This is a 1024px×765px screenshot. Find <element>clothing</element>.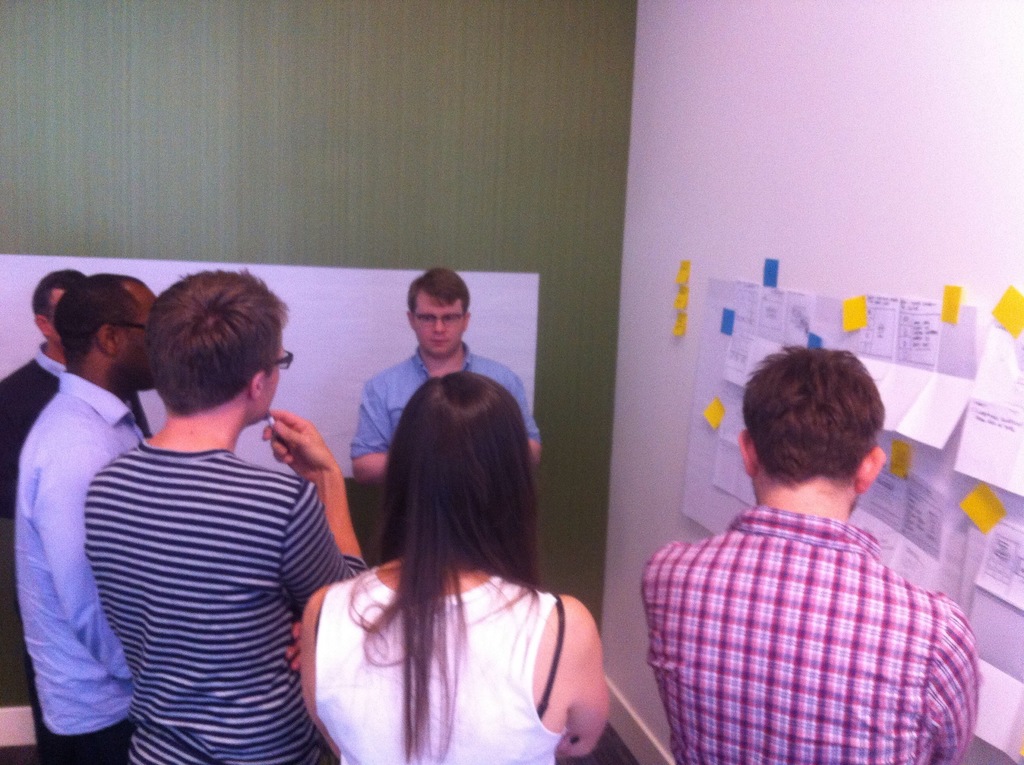
Bounding box: l=643, t=503, r=981, b=764.
